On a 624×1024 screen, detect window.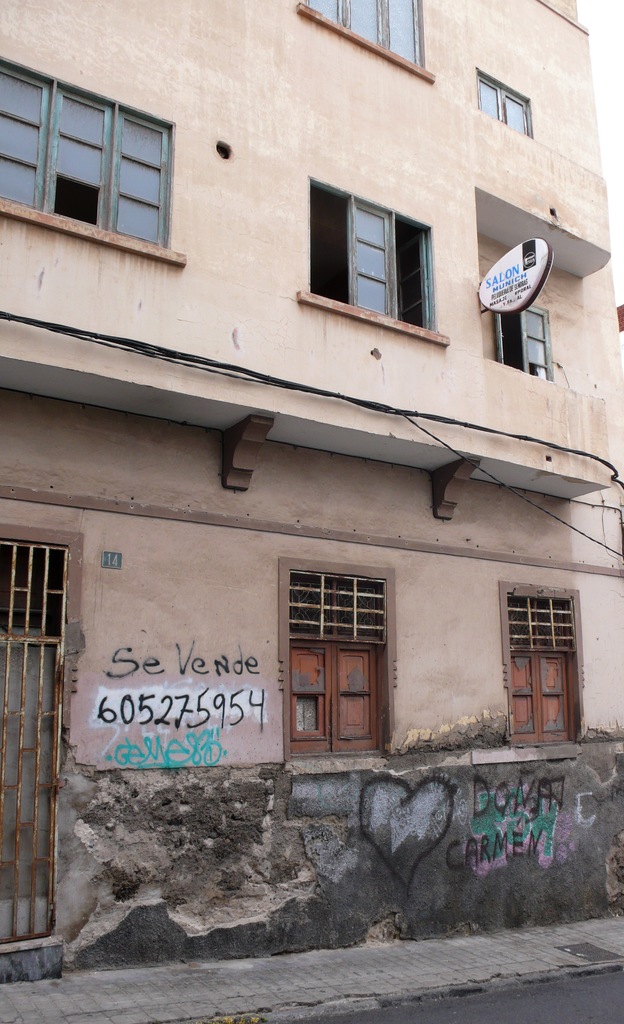
<region>0, 51, 186, 261</region>.
